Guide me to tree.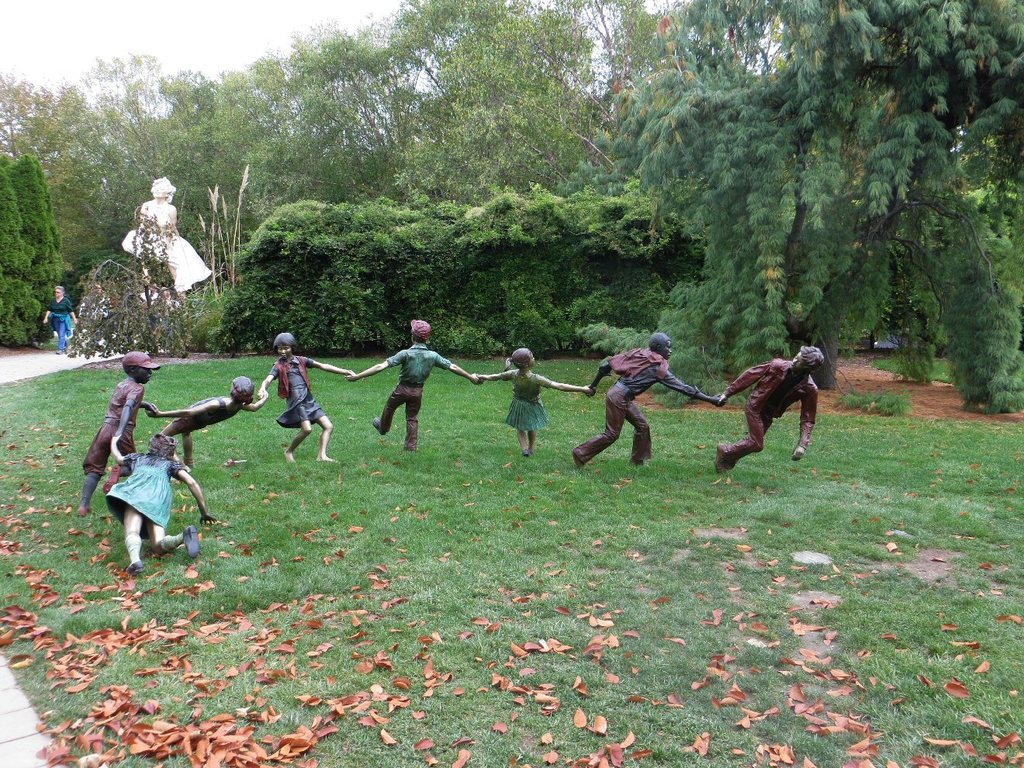
Guidance: BBox(566, 0, 1023, 421).
